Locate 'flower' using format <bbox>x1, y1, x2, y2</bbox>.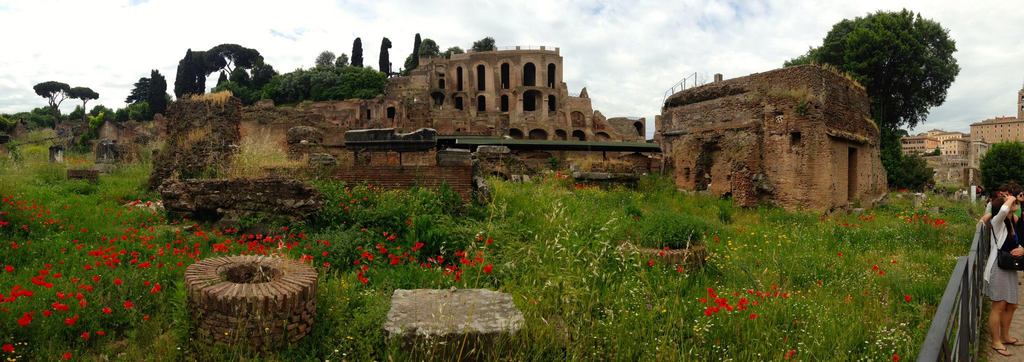
<bbox>783, 347, 794, 361</bbox>.
